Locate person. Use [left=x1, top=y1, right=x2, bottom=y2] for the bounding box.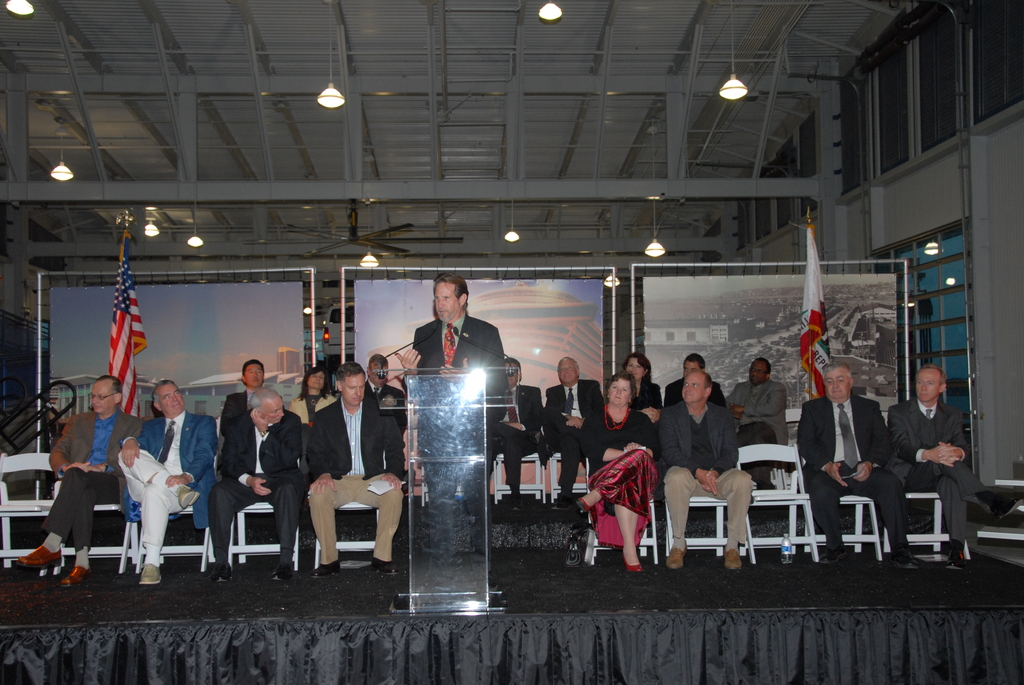
[left=795, top=359, right=914, bottom=562].
